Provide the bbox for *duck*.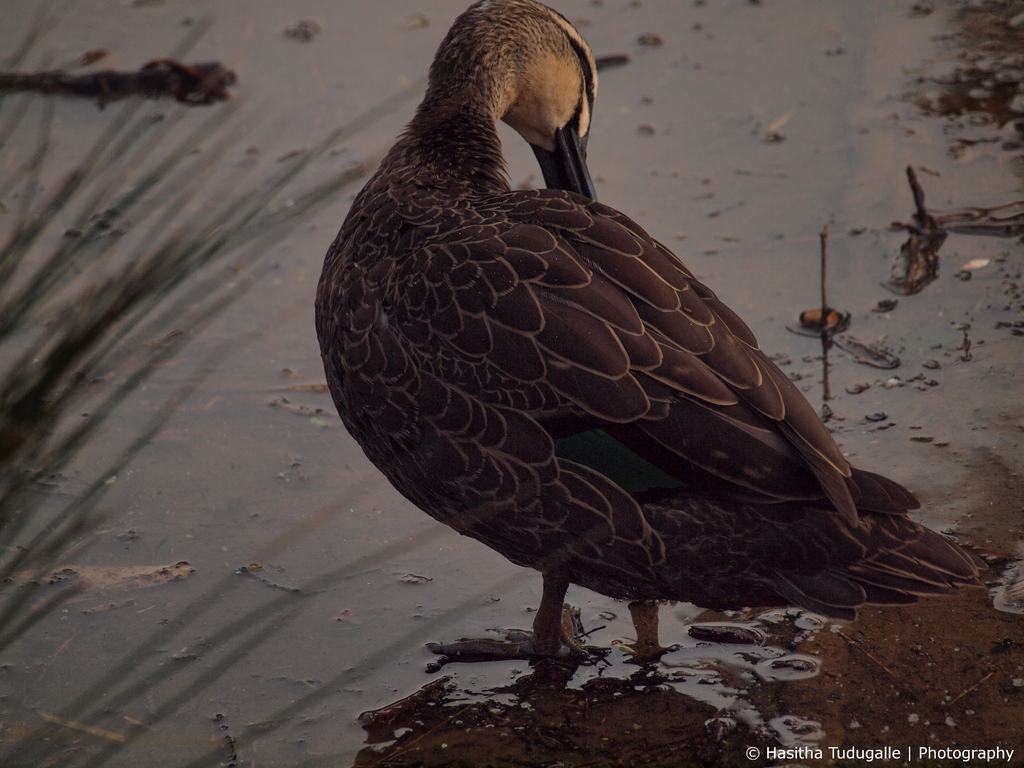
(280, 0, 895, 689).
